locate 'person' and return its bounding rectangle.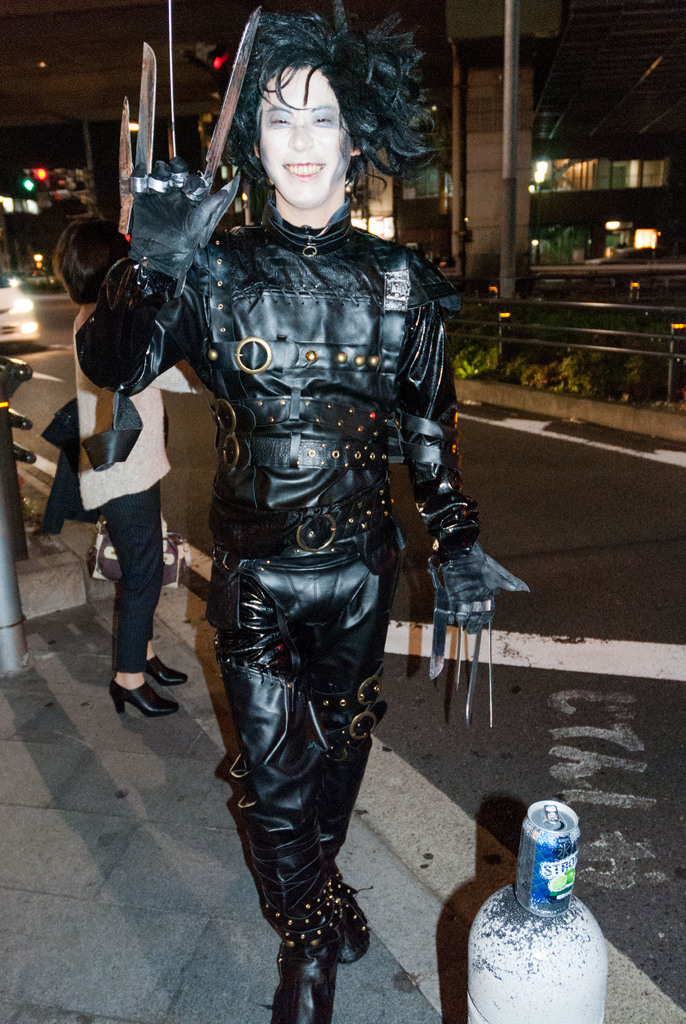
83:8:539:1023.
